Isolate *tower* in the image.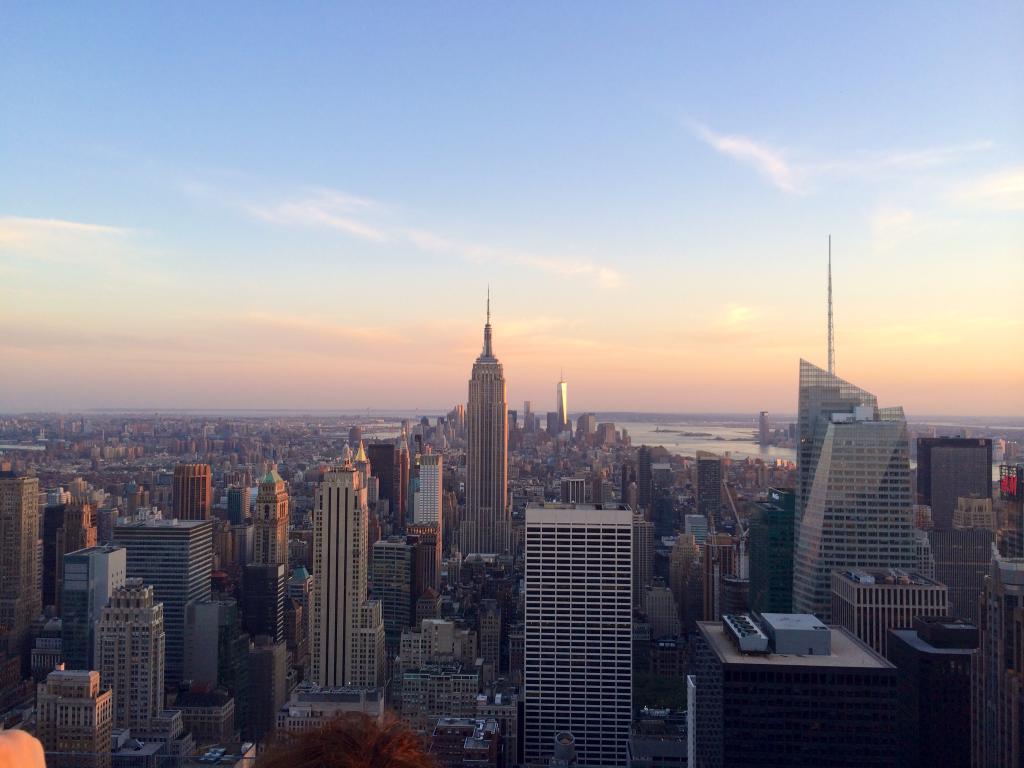
Isolated region: (x1=692, y1=606, x2=903, y2=767).
